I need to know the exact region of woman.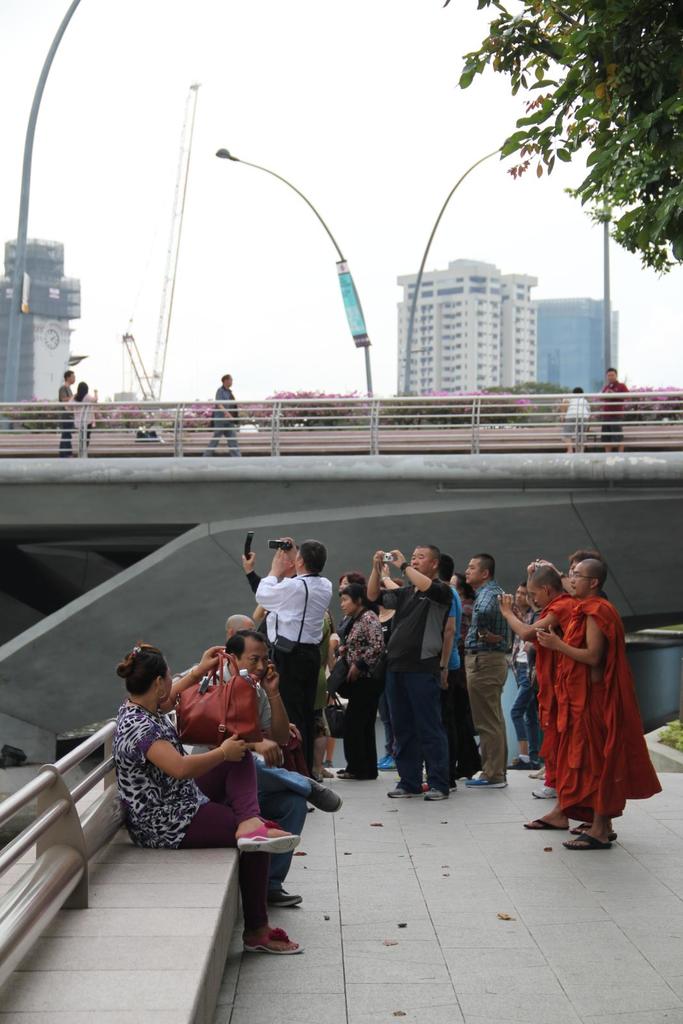
Region: (left=69, top=384, right=101, bottom=458).
